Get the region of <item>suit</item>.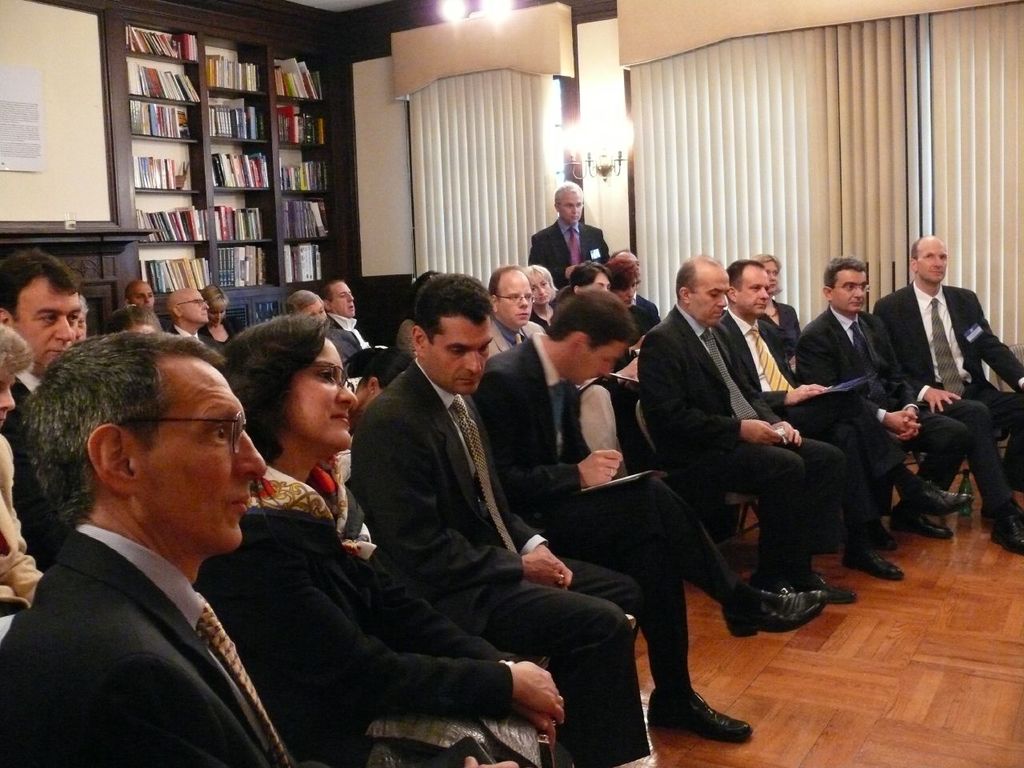
<box>174,325,210,346</box>.
